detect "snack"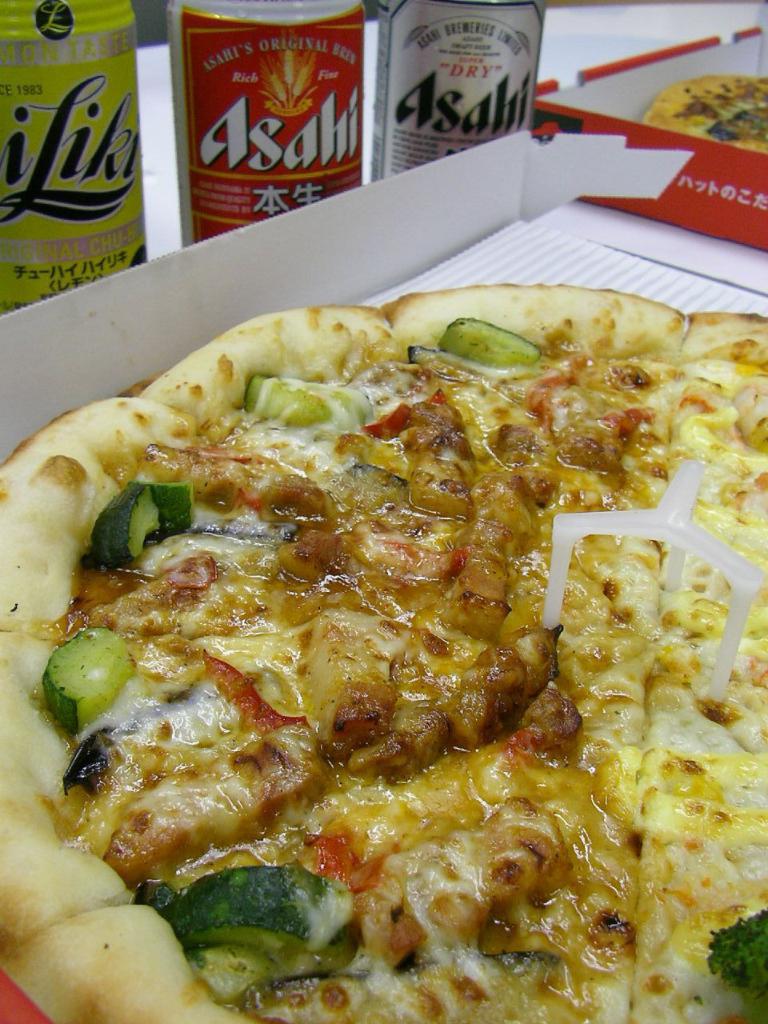
box=[0, 0, 141, 322]
